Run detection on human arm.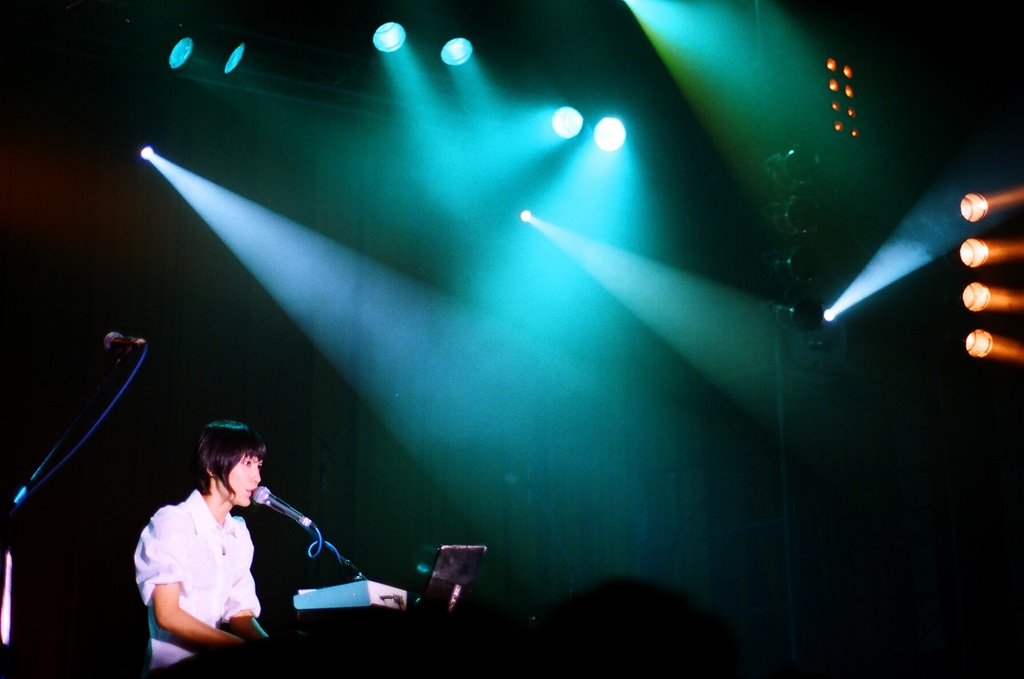
Result: [120, 495, 248, 653].
